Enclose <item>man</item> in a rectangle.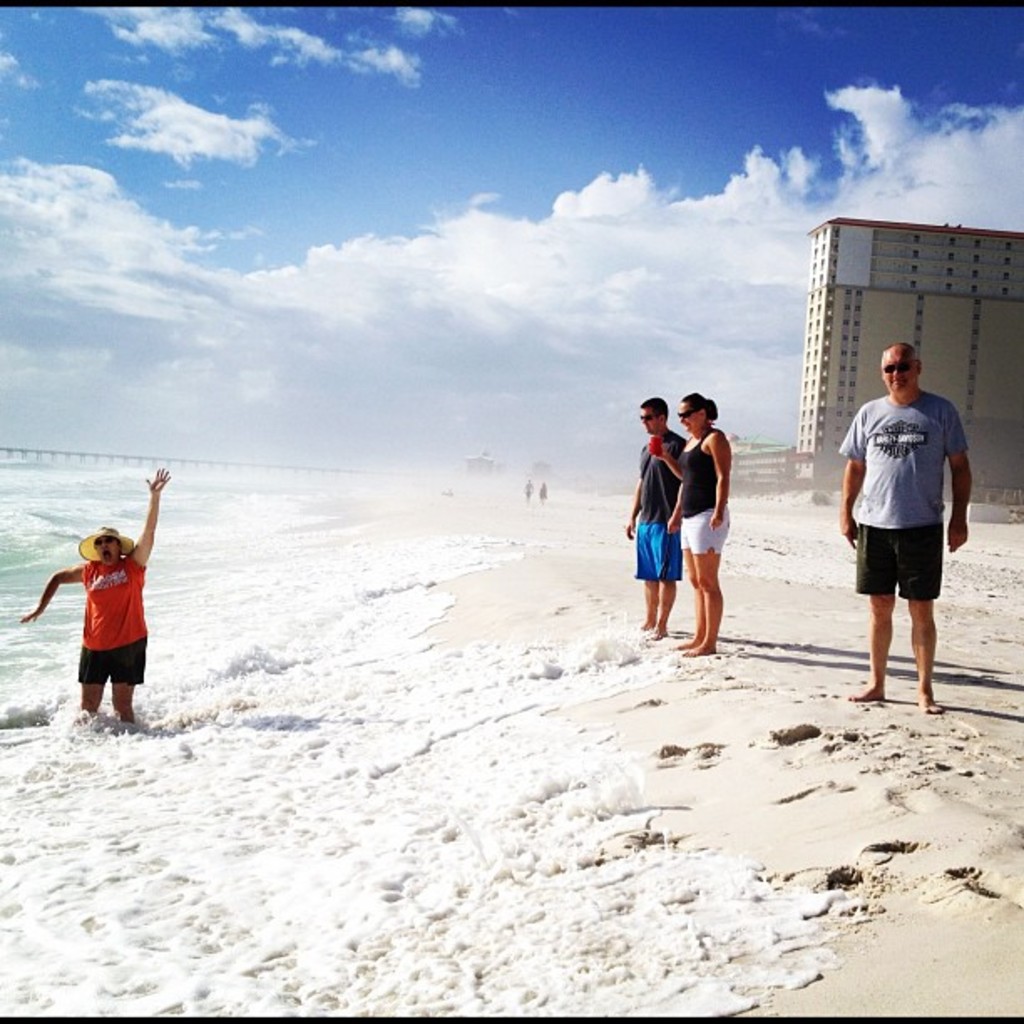
13,465,171,730.
